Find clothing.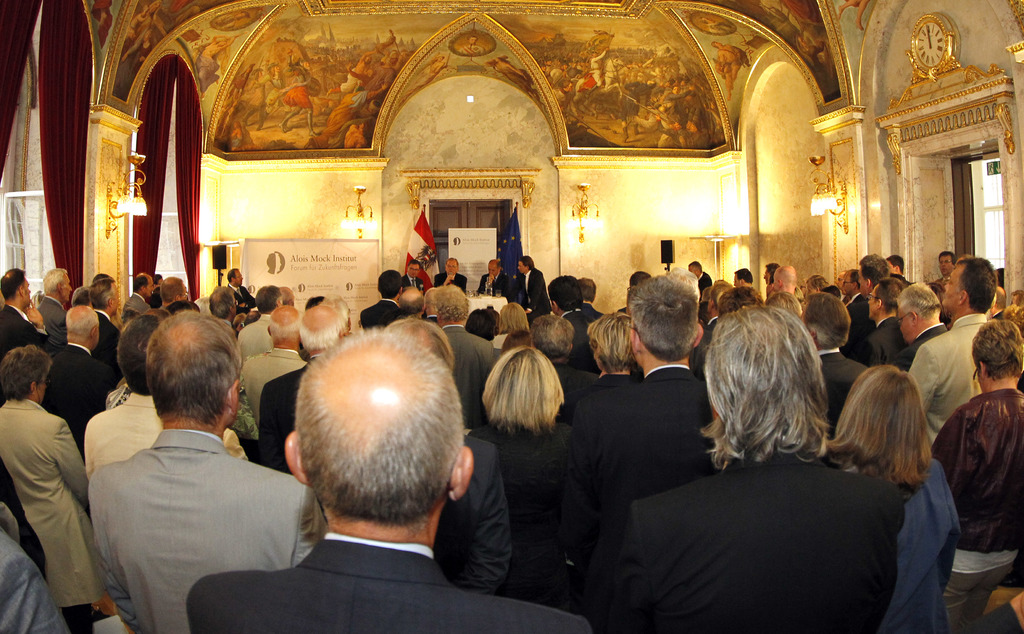
box(42, 339, 117, 430).
